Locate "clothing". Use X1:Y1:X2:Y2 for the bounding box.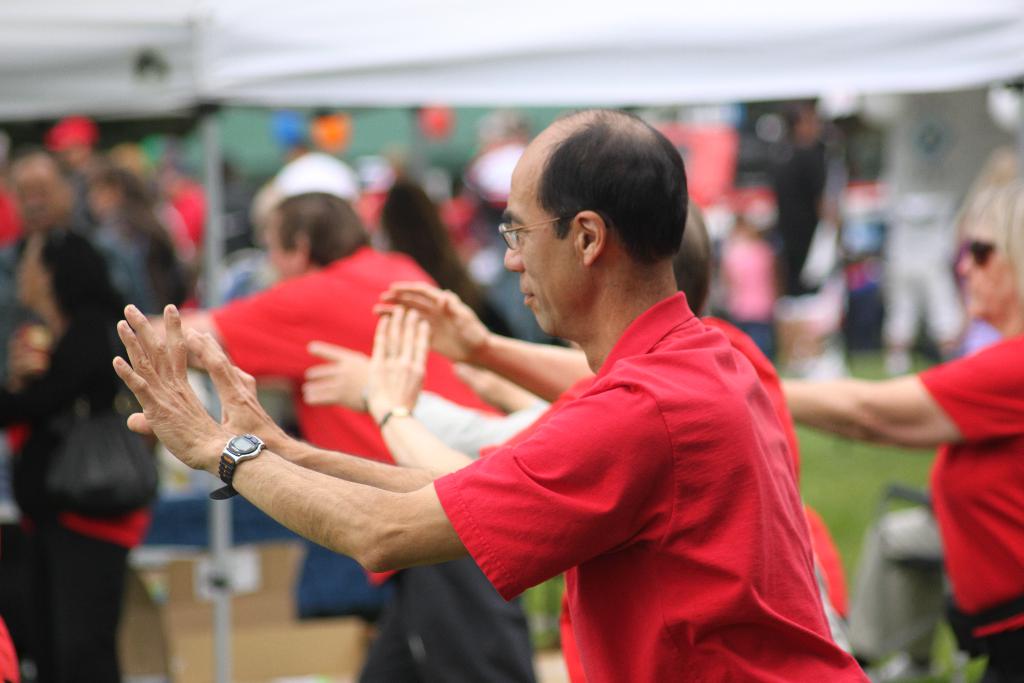
450:272:862:680.
